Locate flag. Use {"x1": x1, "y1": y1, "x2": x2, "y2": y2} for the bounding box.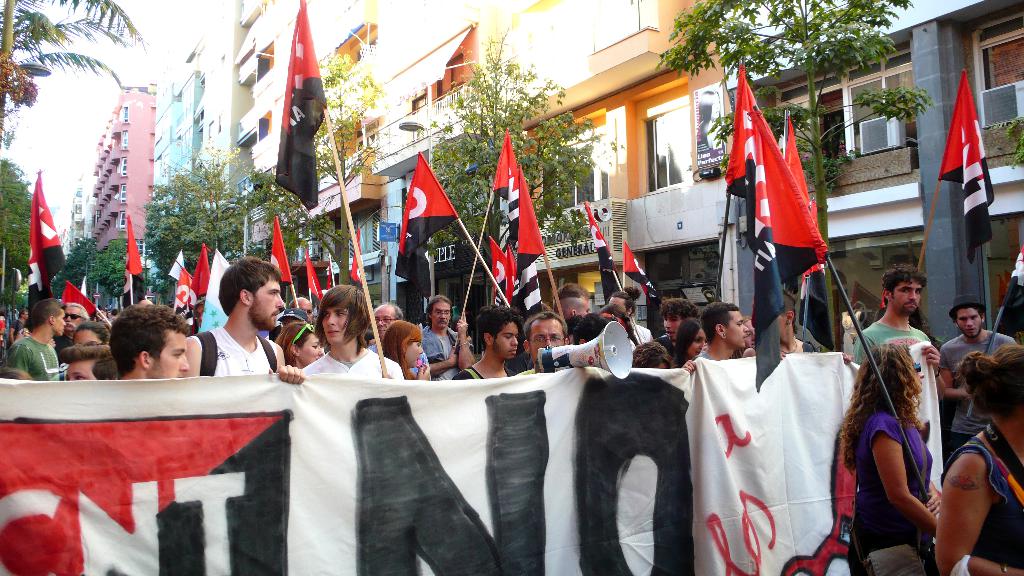
{"x1": 614, "y1": 239, "x2": 662, "y2": 303}.
